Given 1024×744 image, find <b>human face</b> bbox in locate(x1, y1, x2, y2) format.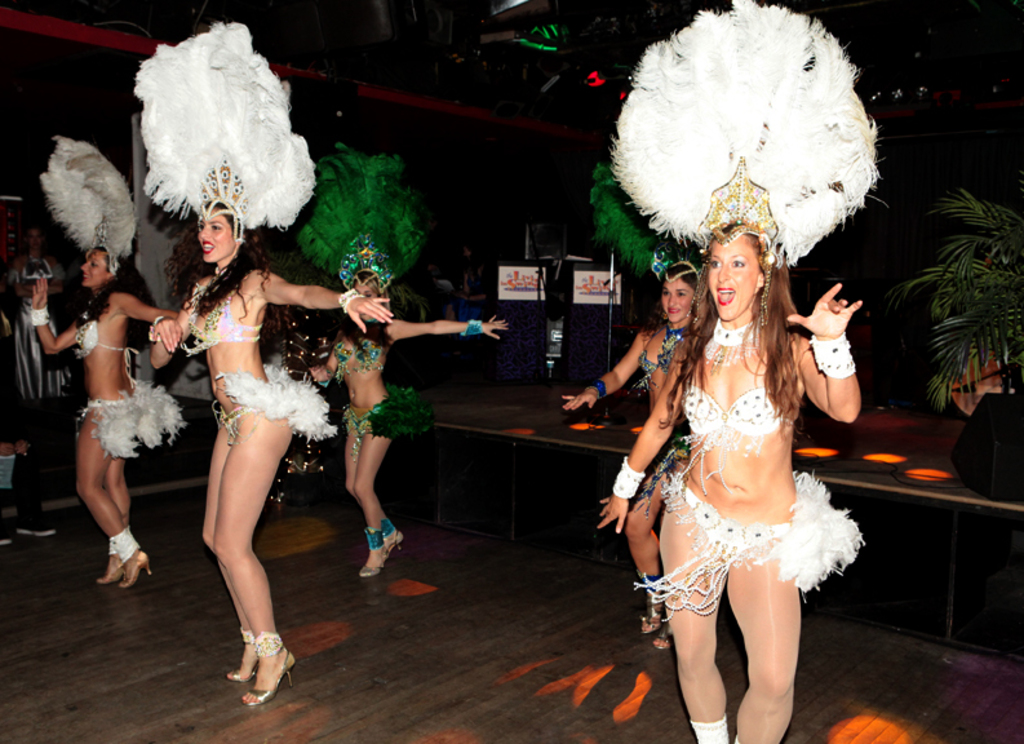
locate(659, 278, 697, 319).
